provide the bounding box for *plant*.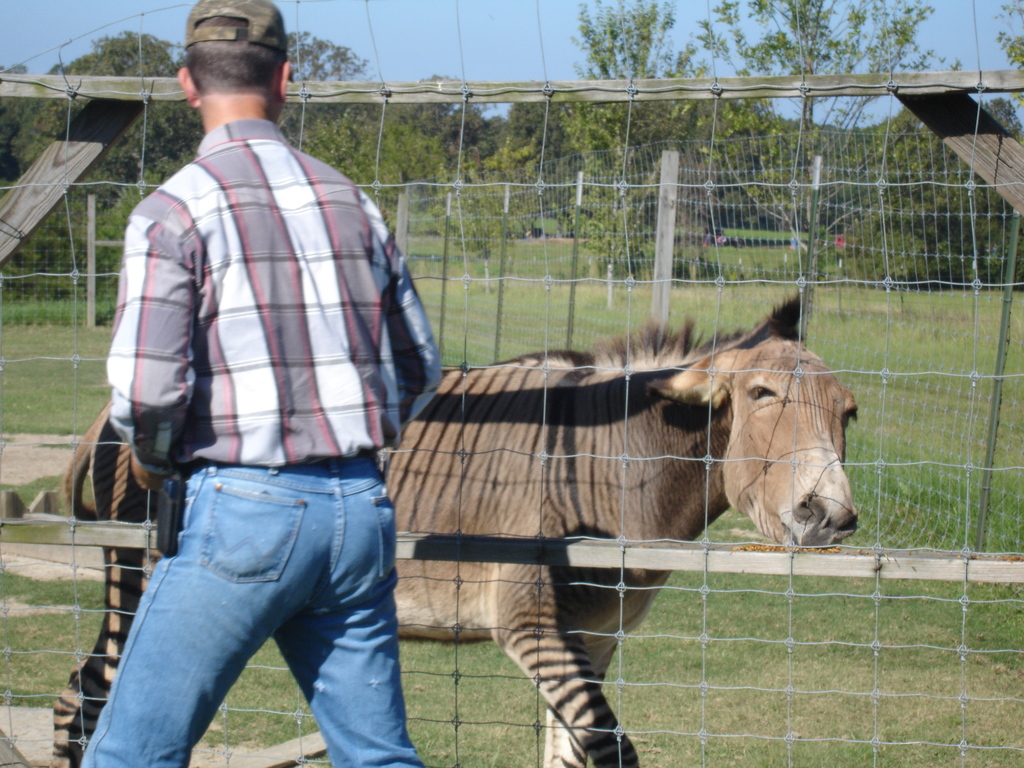
{"left": 559, "top": 238, "right": 740, "bottom": 287}.
